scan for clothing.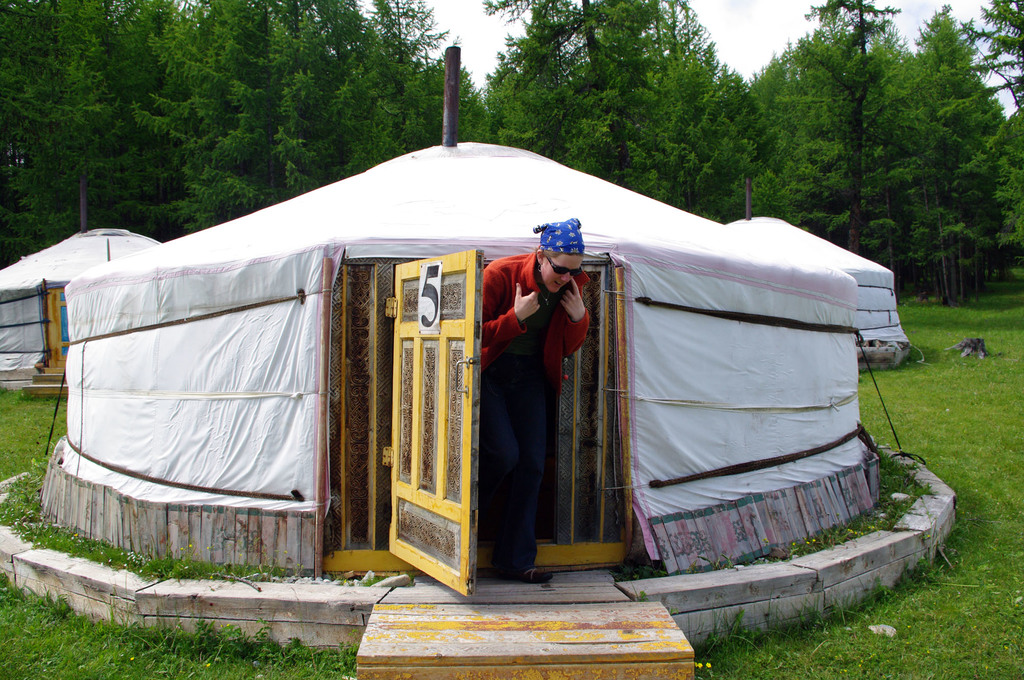
Scan result: box=[475, 250, 591, 578].
